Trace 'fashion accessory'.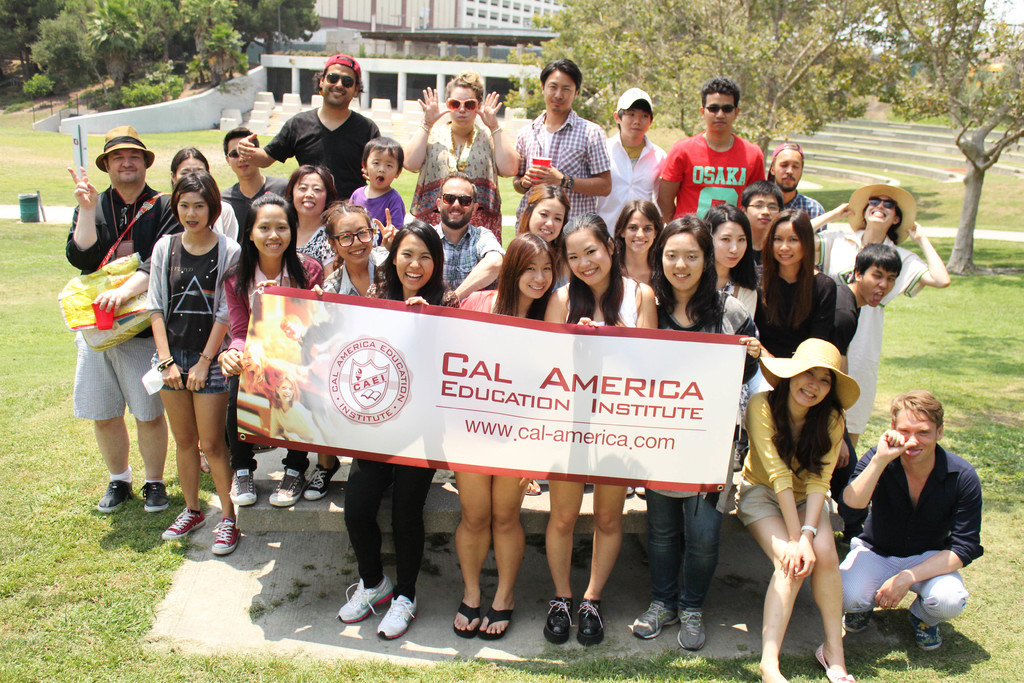
Traced to 154:359:175:375.
